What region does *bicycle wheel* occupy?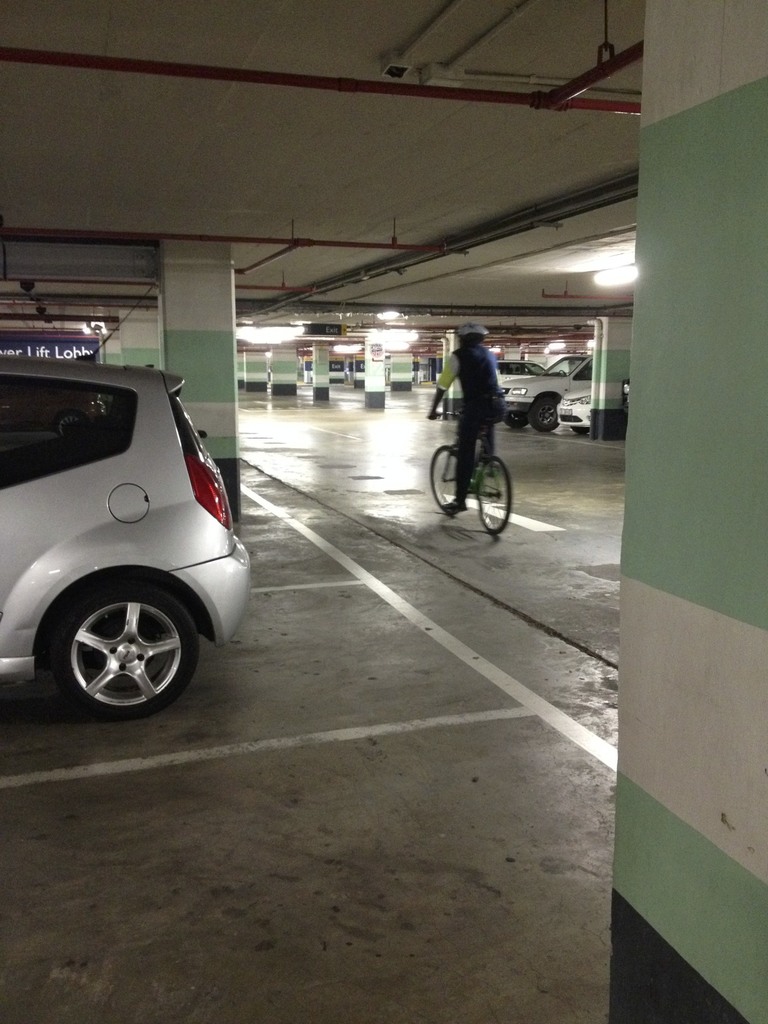
x1=427, y1=445, x2=467, y2=518.
